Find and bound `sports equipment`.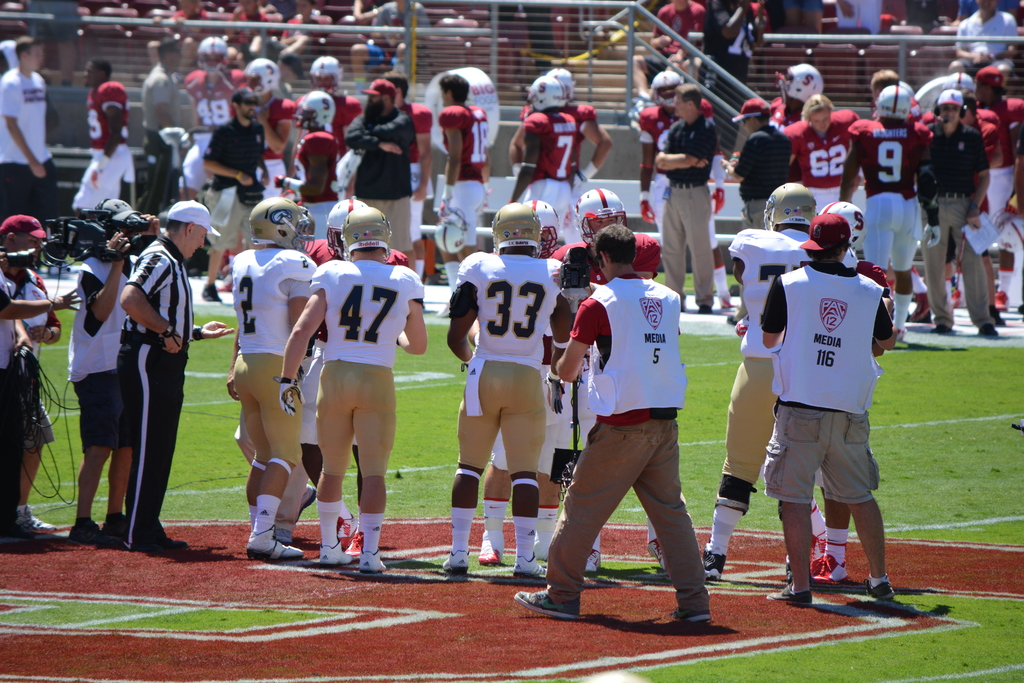
Bound: [895,81,919,111].
